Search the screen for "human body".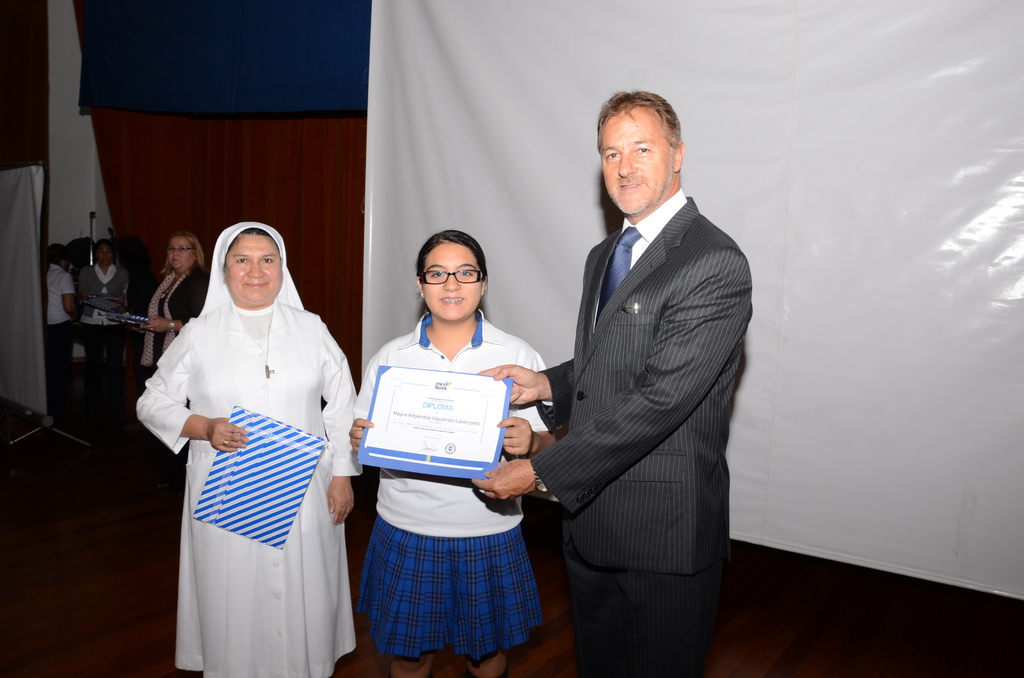
Found at BBox(43, 246, 79, 424).
